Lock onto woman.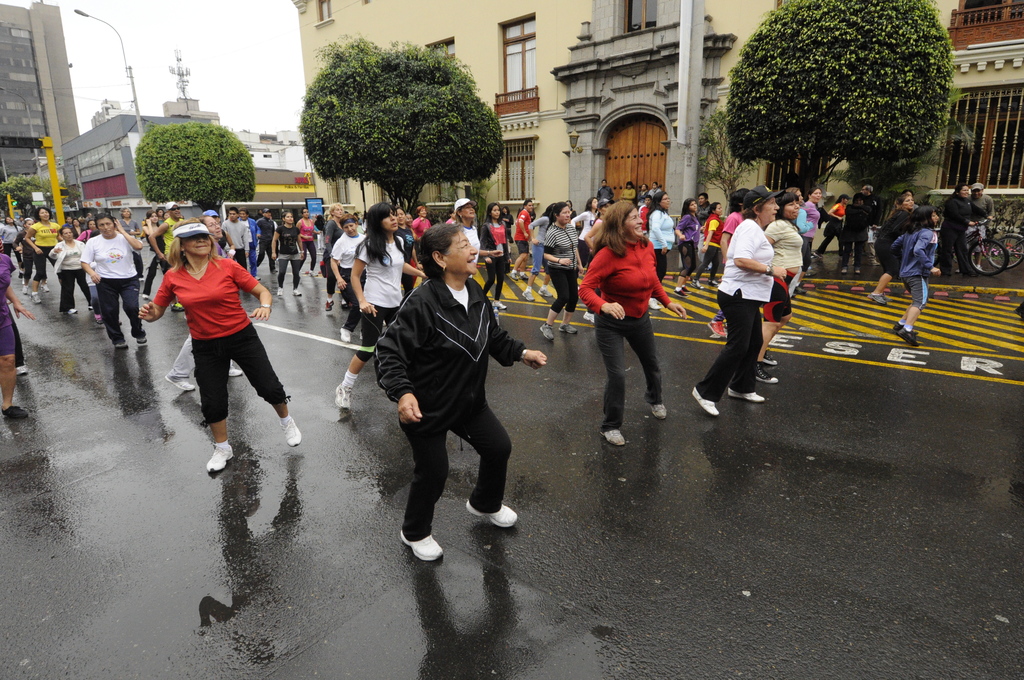
Locked: left=394, top=207, right=420, bottom=293.
